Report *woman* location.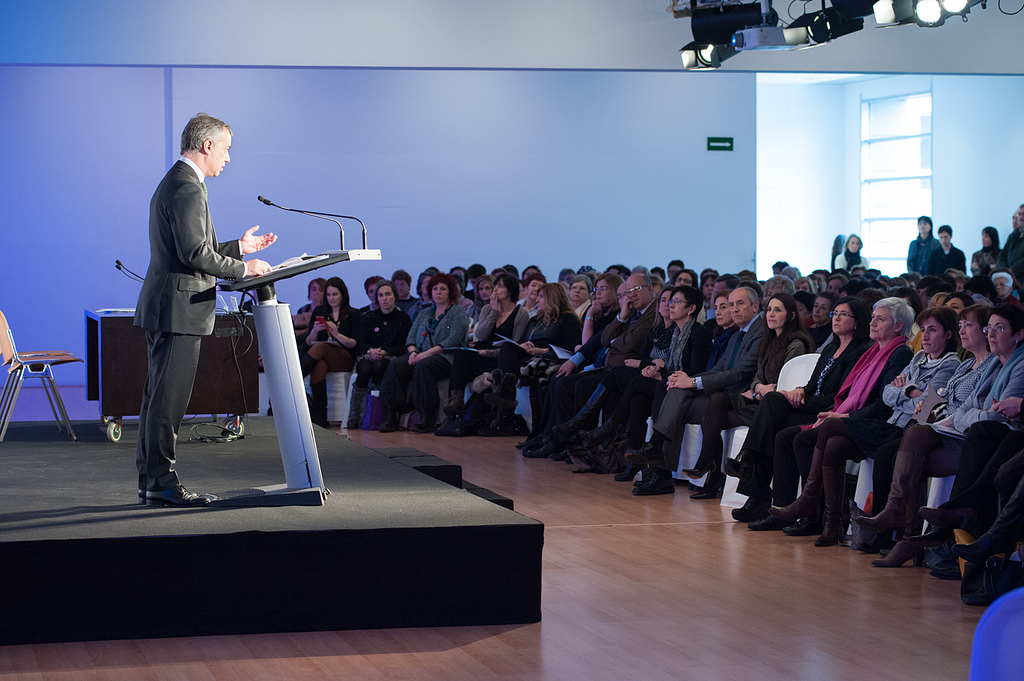
Report: x1=618 y1=293 x2=739 y2=470.
